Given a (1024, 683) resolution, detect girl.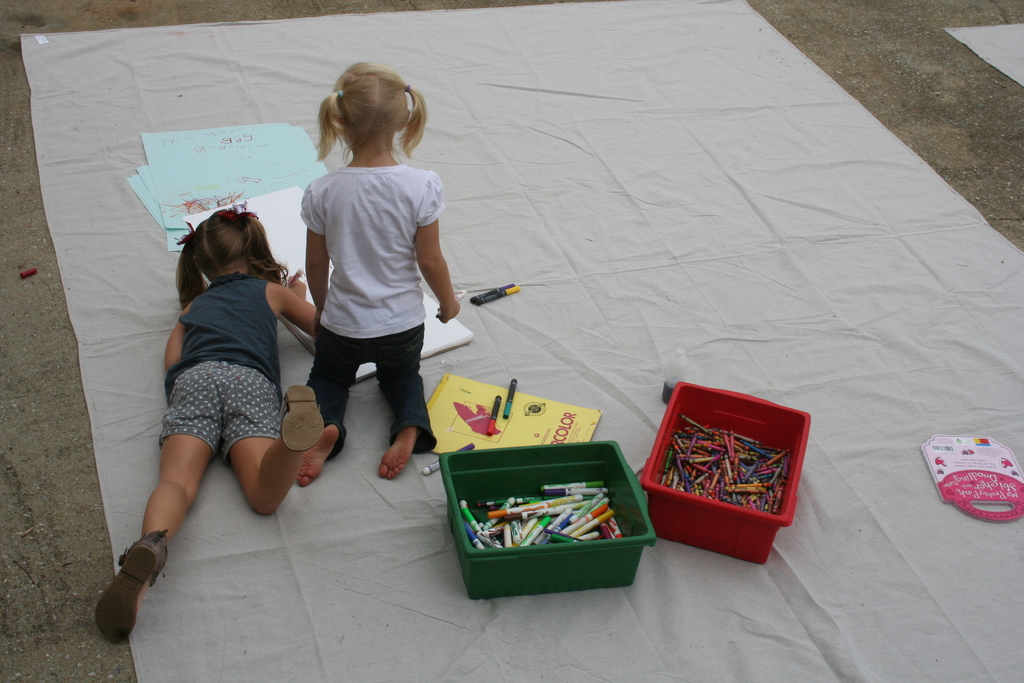
{"left": 296, "top": 57, "right": 461, "bottom": 487}.
